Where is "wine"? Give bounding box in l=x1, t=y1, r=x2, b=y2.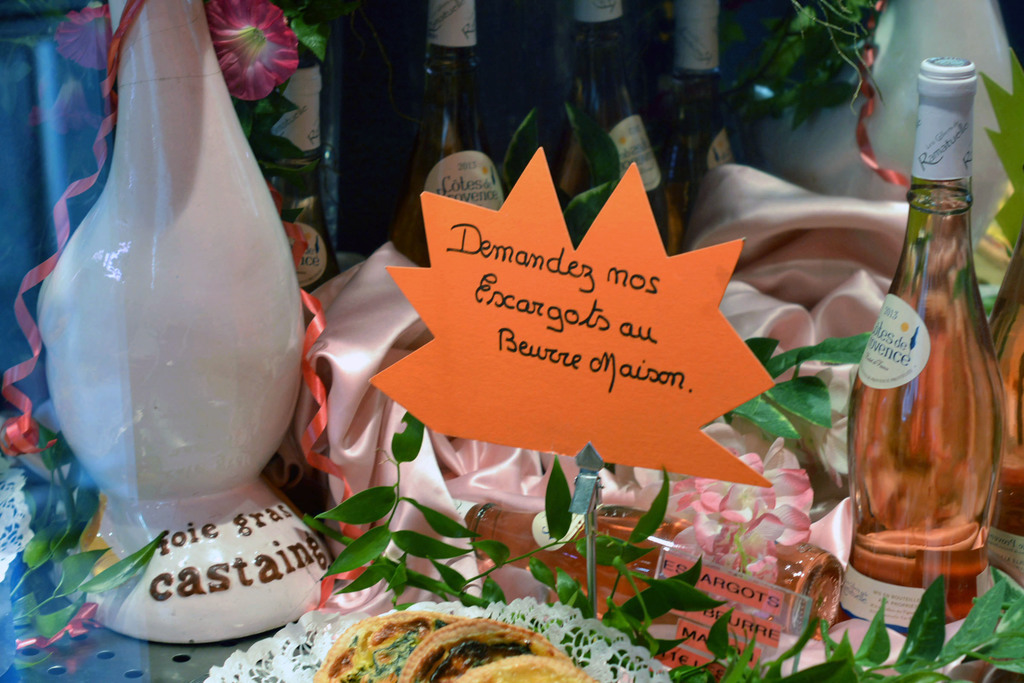
l=394, t=0, r=510, b=267.
